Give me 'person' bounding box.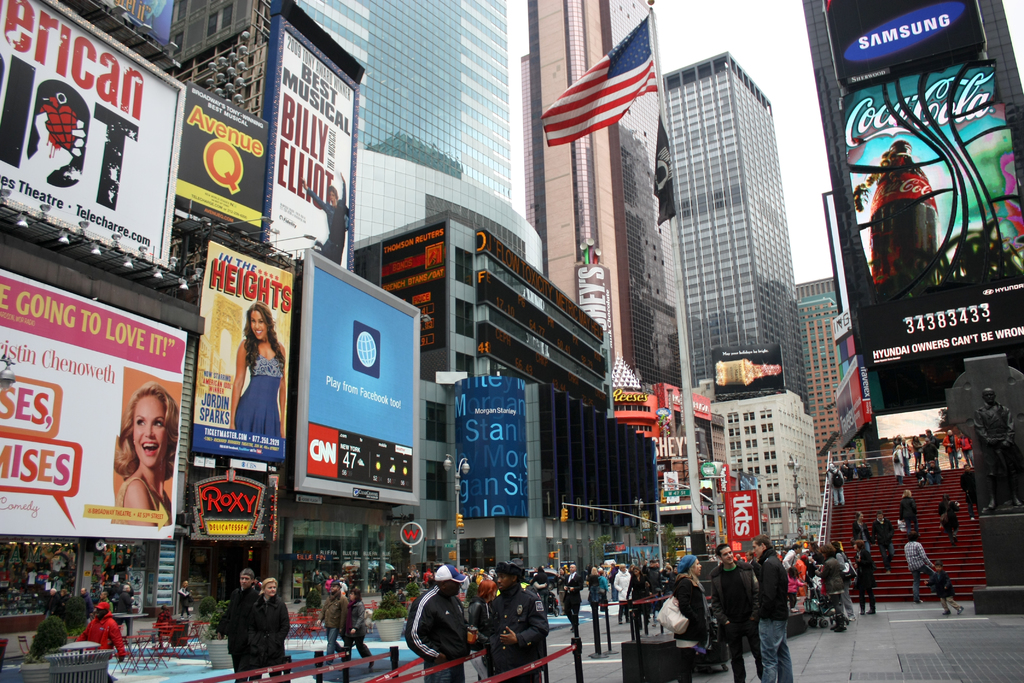
x1=905 y1=529 x2=931 y2=604.
